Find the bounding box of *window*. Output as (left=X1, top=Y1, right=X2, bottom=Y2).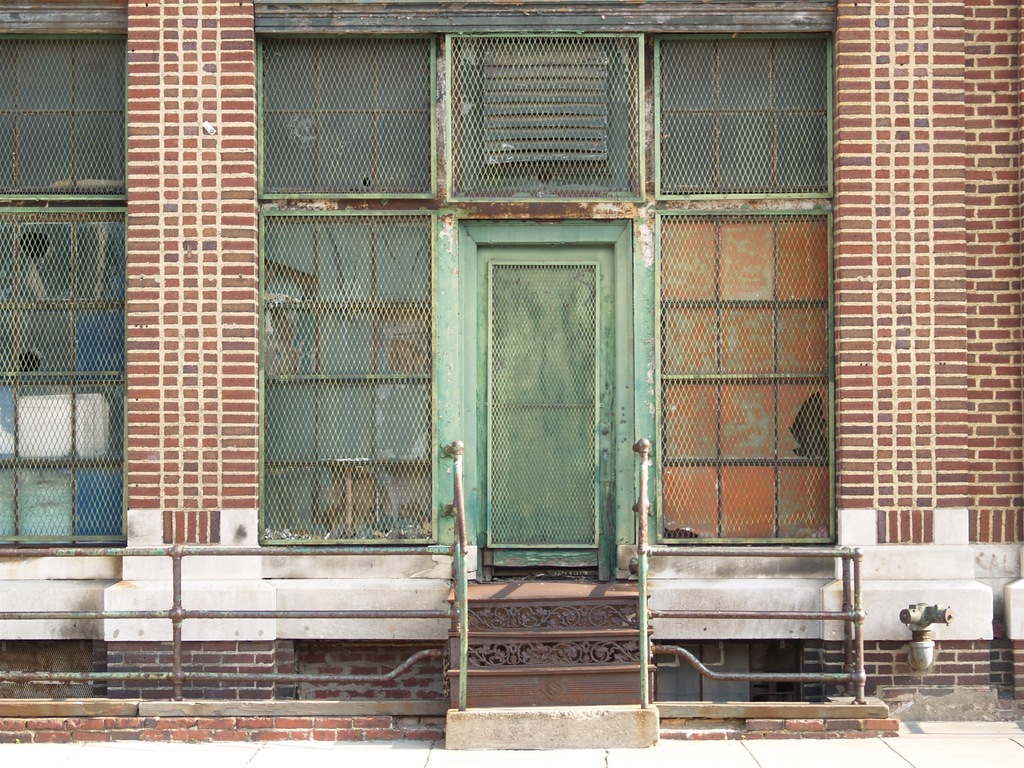
(left=666, top=157, right=847, bottom=568).
